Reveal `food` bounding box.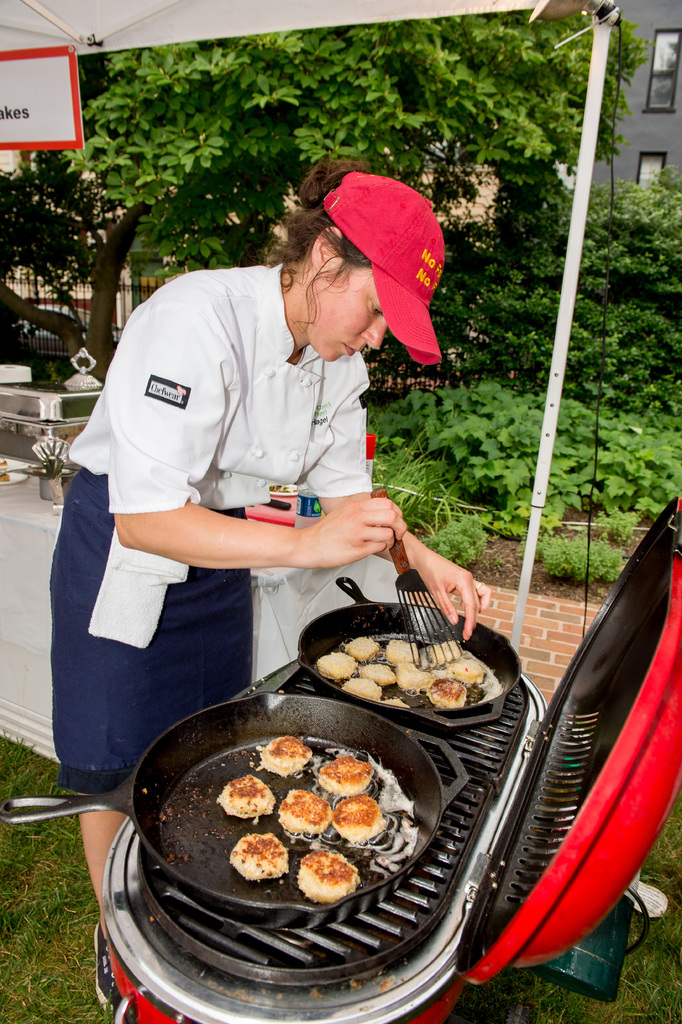
Revealed: box=[0, 455, 11, 480].
